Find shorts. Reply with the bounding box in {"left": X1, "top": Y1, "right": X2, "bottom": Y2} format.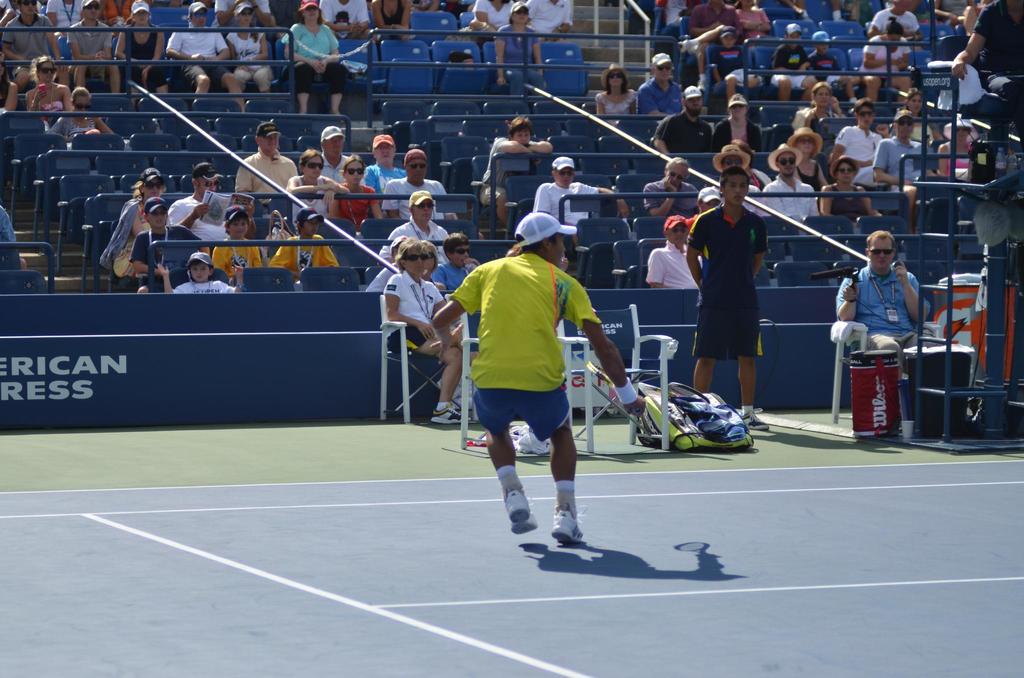
{"left": 694, "top": 300, "right": 761, "bottom": 358}.
